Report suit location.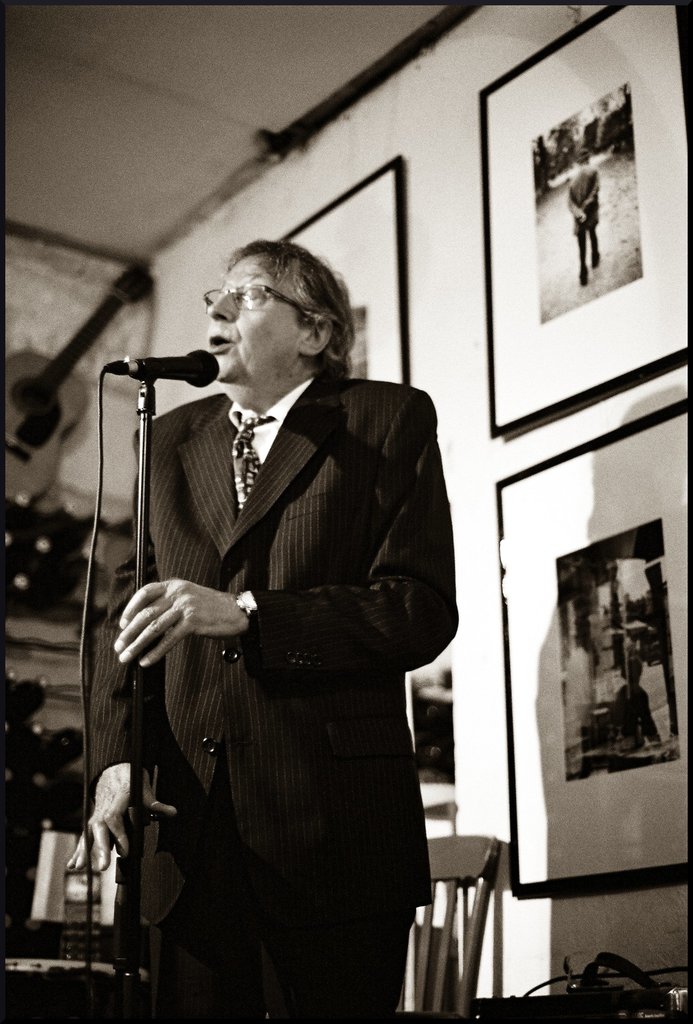
Report: (x1=94, y1=259, x2=445, y2=1009).
